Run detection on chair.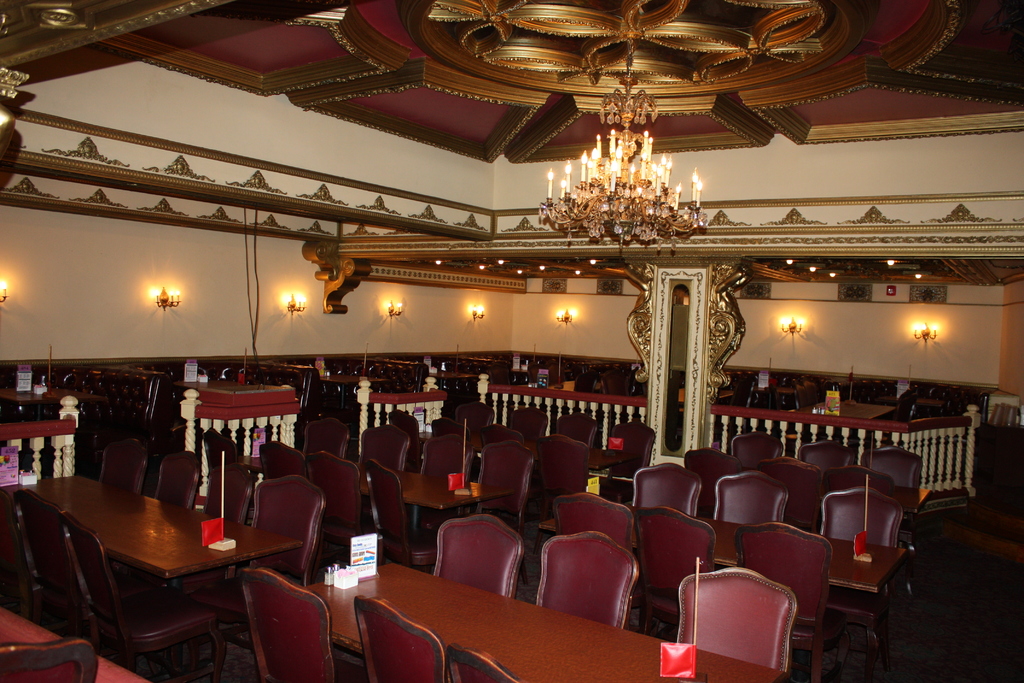
Result: rect(868, 441, 917, 503).
